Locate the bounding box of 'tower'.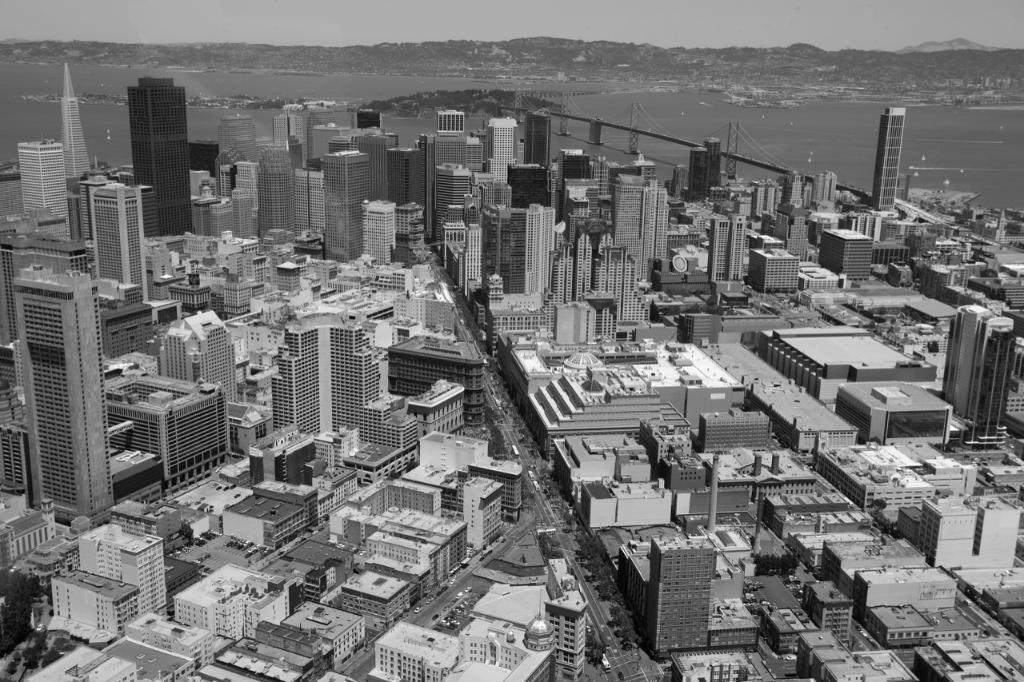
Bounding box: region(916, 485, 1023, 565).
